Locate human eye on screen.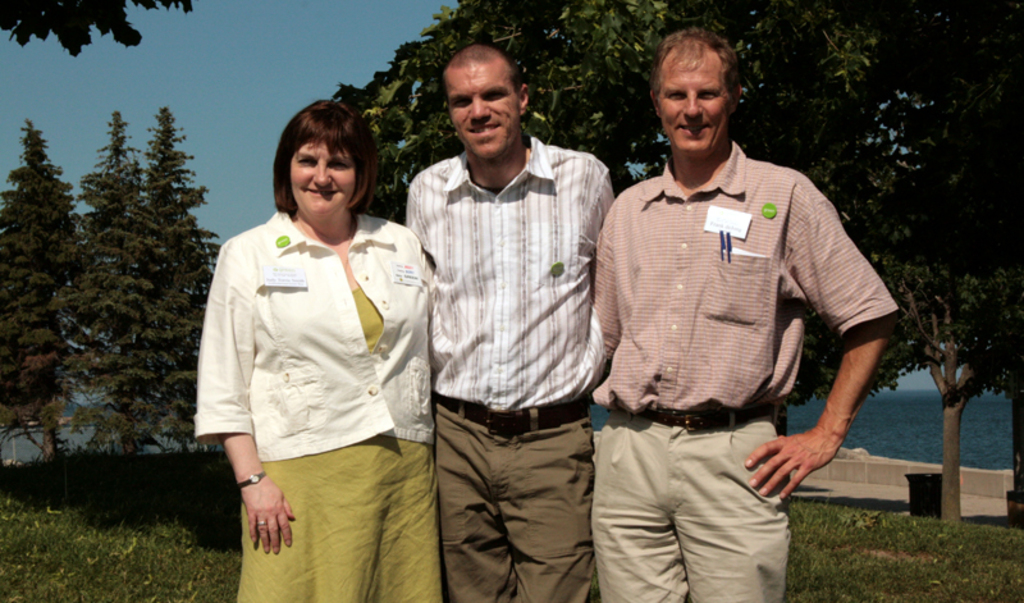
On screen at bbox=[328, 160, 352, 172].
